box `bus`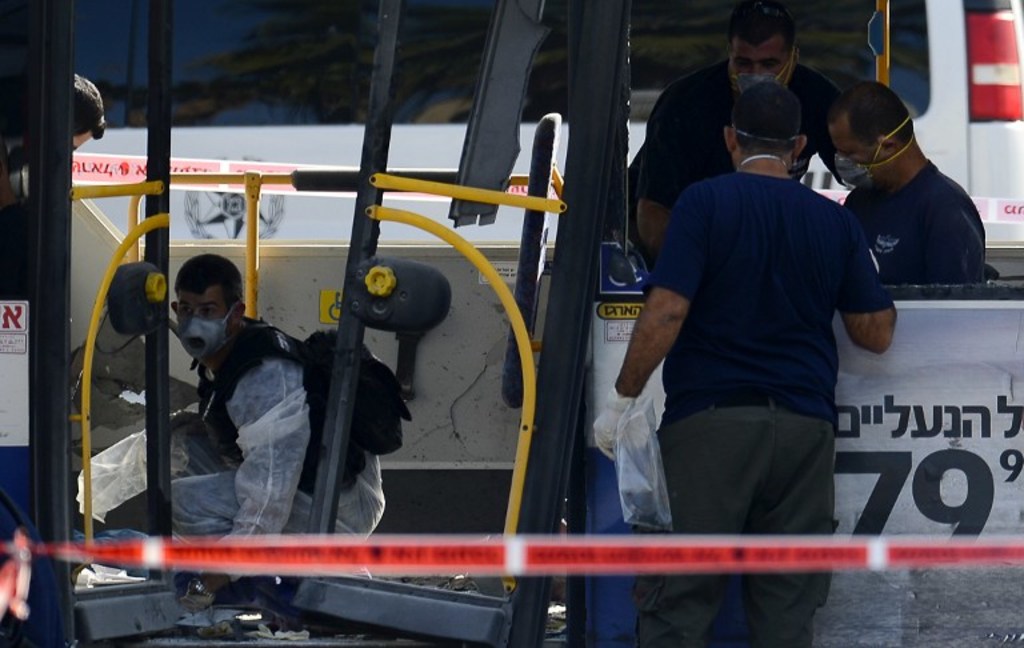
{"x1": 0, "y1": 0, "x2": 1023, "y2": 647}
